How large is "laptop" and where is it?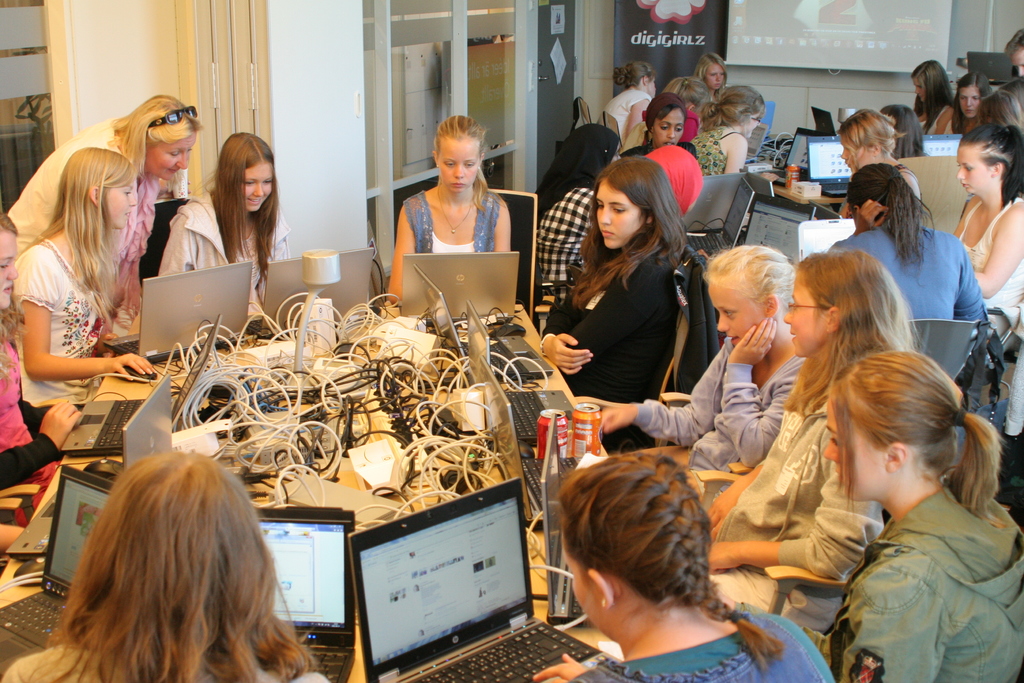
Bounding box: Rect(3, 372, 173, 564).
